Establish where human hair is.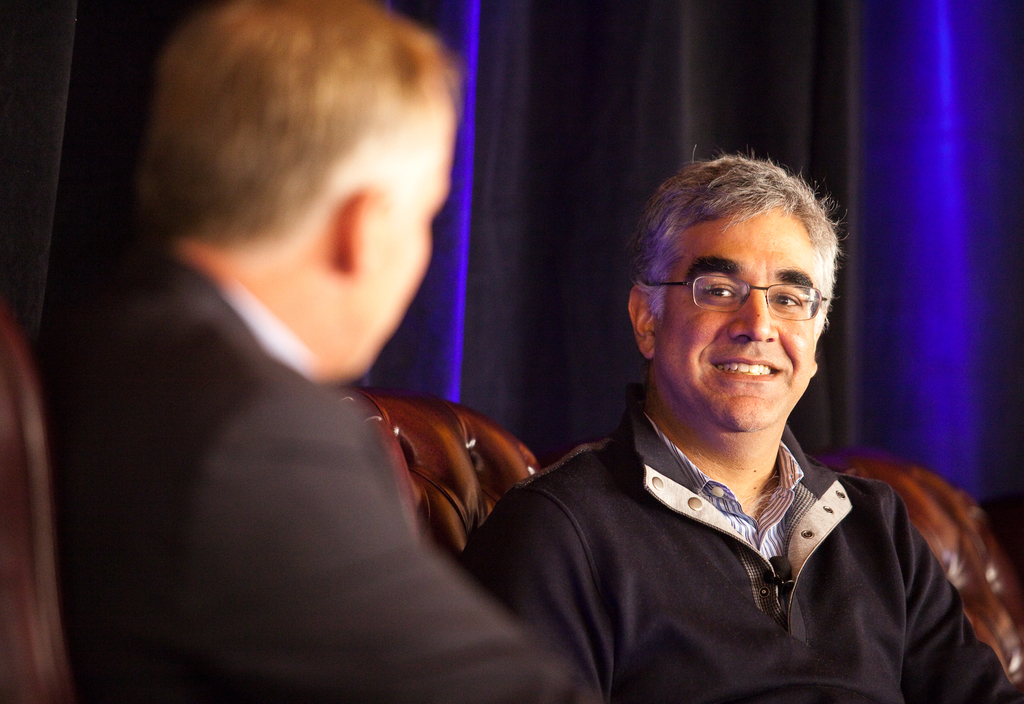
Established at [left=127, top=4, right=455, bottom=253].
